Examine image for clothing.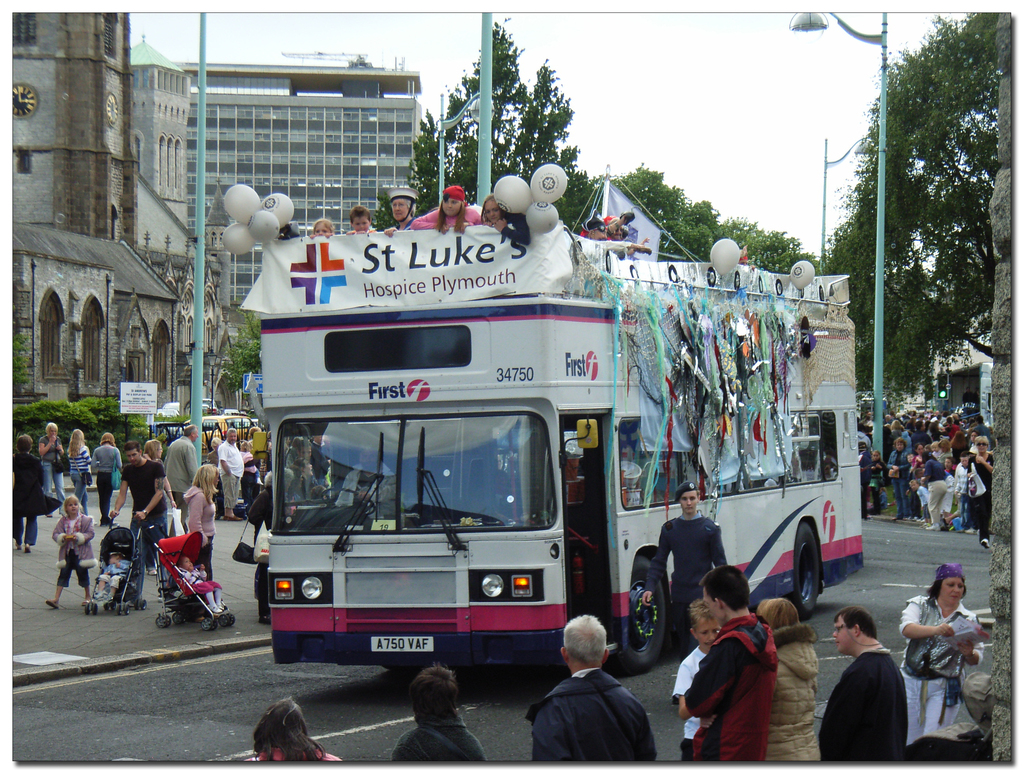
Examination result: (413, 200, 480, 234).
